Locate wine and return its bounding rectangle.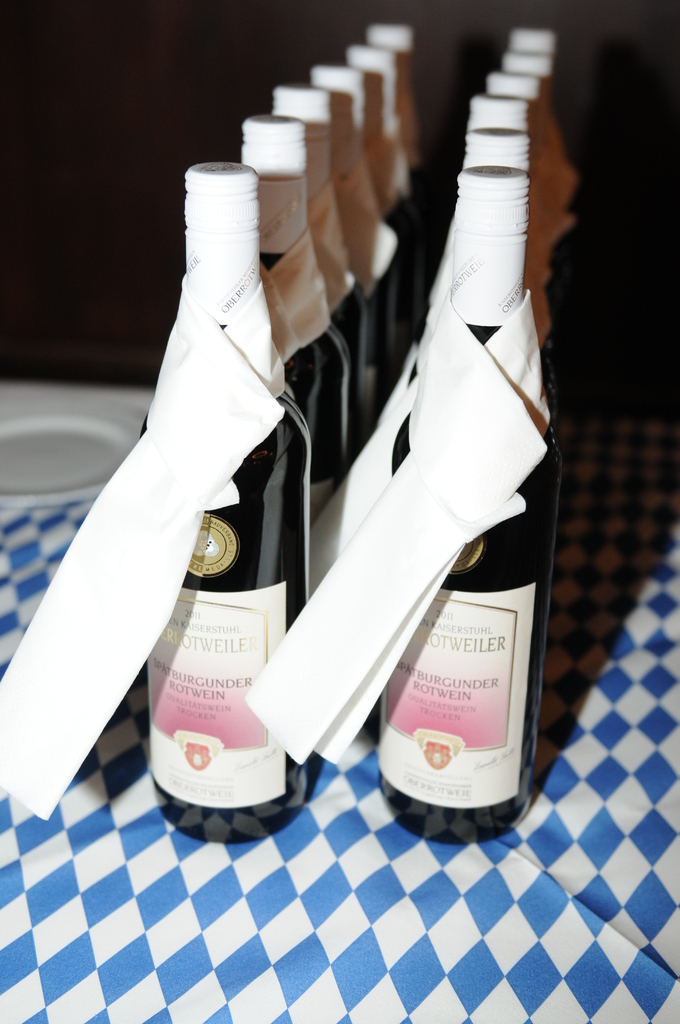
(left=0, top=156, right=316, bottom=856).
